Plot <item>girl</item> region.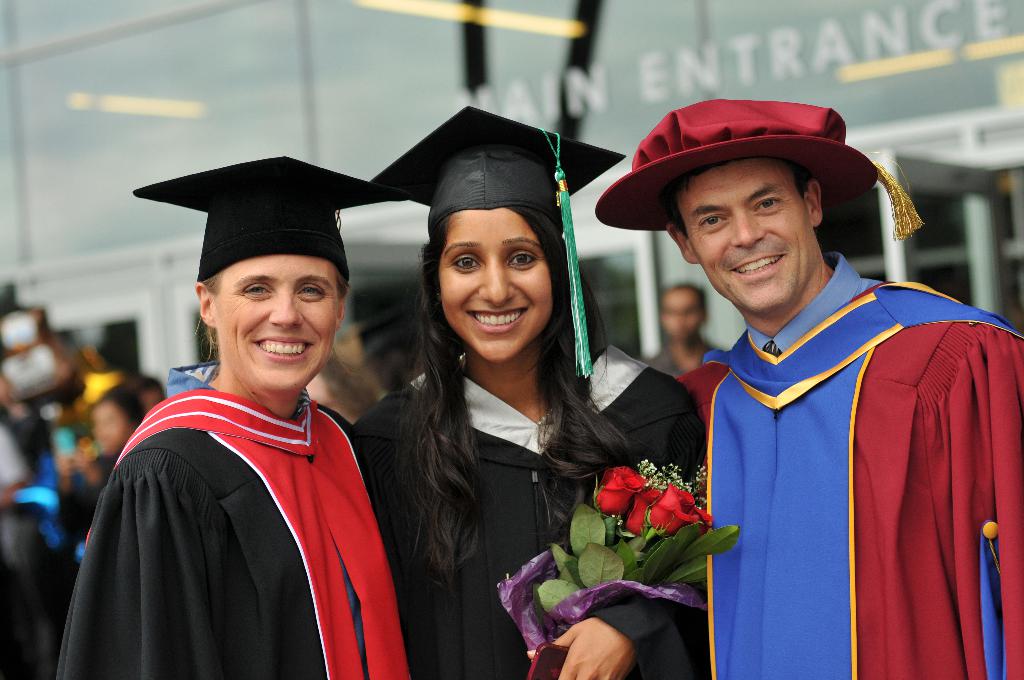
Plotted at <bbox>354, 109, 717, 679</bbox>.
